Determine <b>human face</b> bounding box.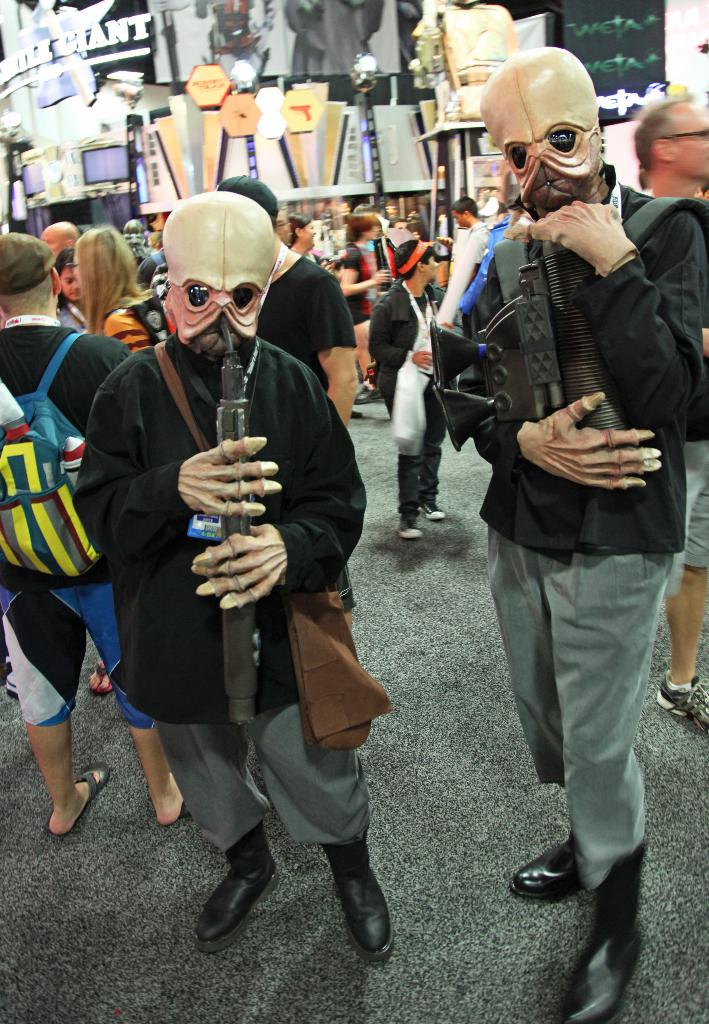
Determined: {"x1": 675, "y1": 108, "x2": 708, "y2": 185}.
